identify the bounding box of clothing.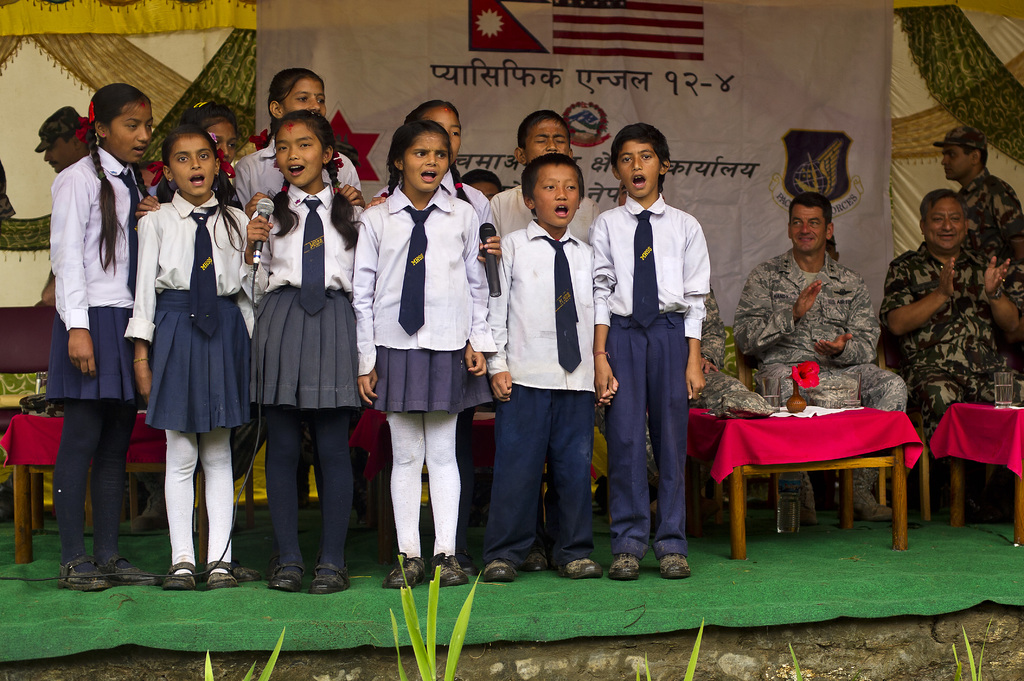
595, 287, 769, 497.
